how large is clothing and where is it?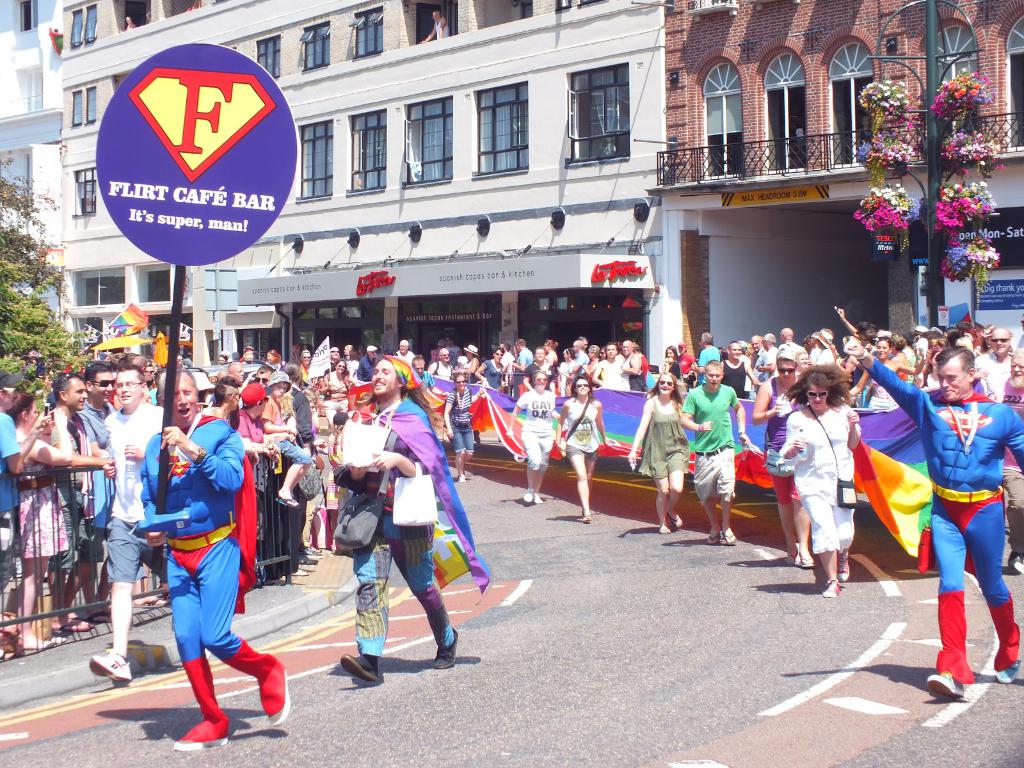
Bounding box: crop(680, 356, 692, 375).
